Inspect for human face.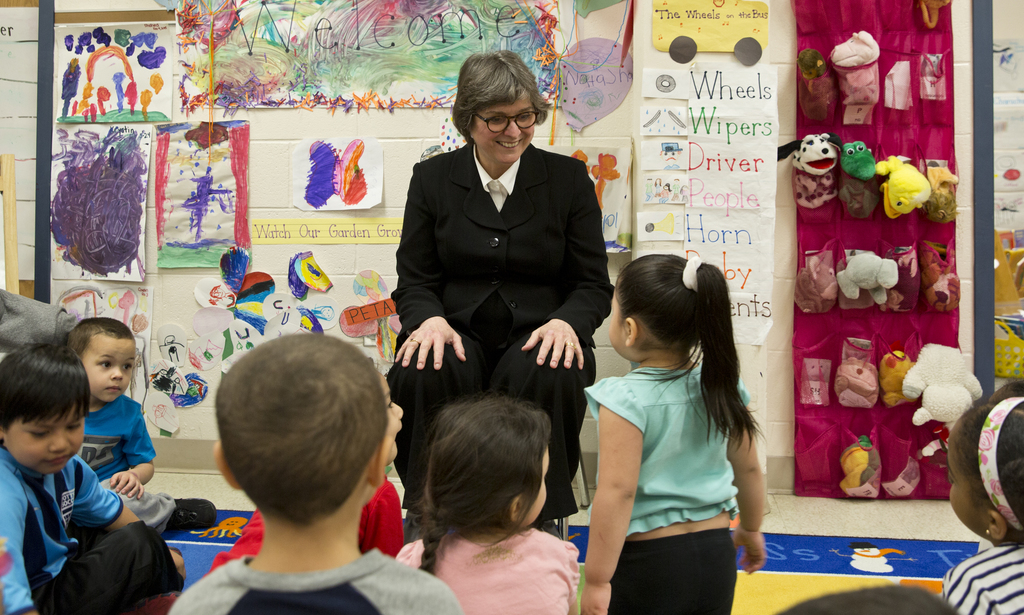
Inspection: left=6, top=397, right=83, bottom=472.
